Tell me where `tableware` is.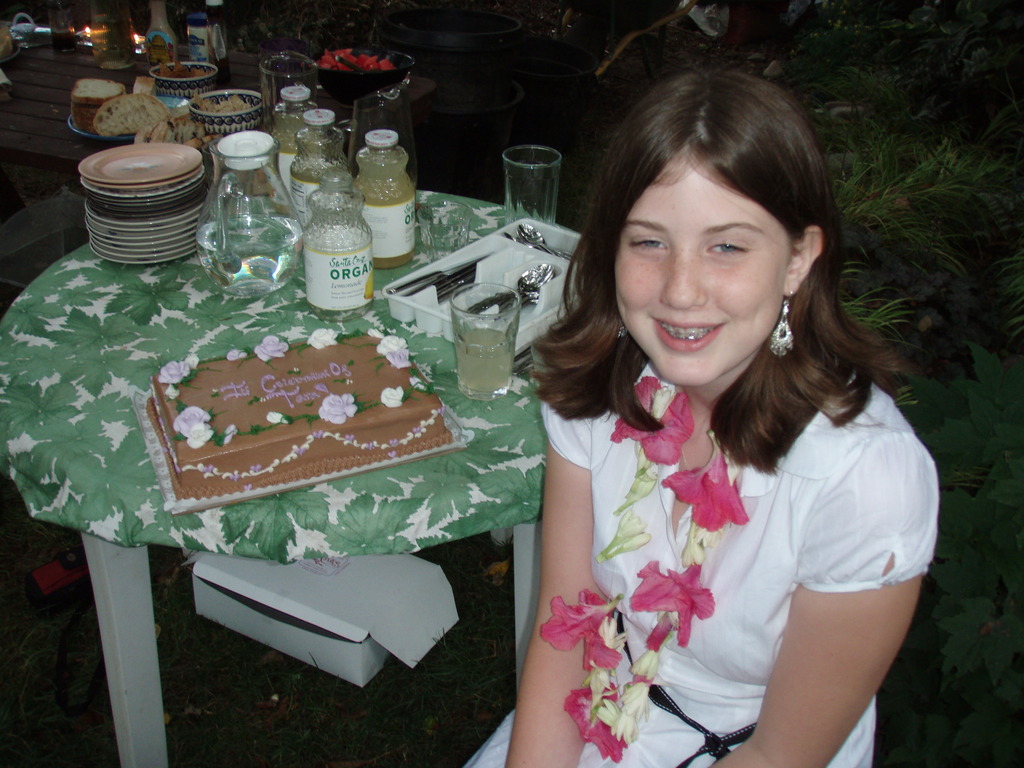
`tableware` is at [262,53,314,120].
